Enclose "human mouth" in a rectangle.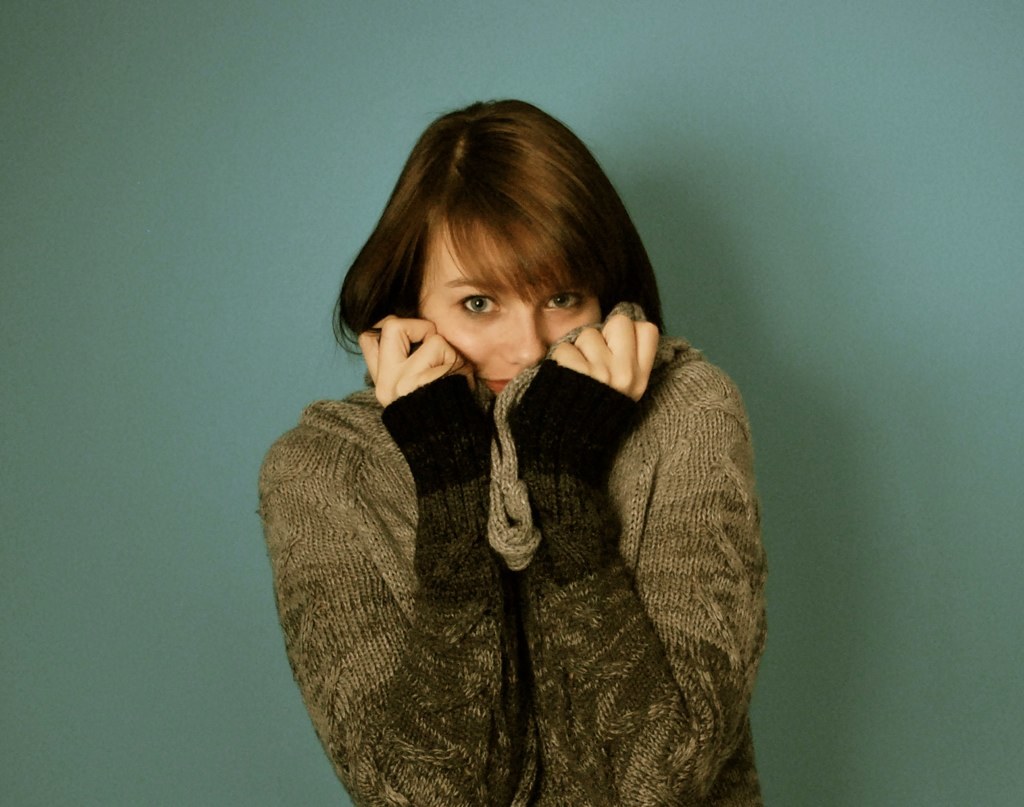
left=477, top=380, right=516, bottom=396.
